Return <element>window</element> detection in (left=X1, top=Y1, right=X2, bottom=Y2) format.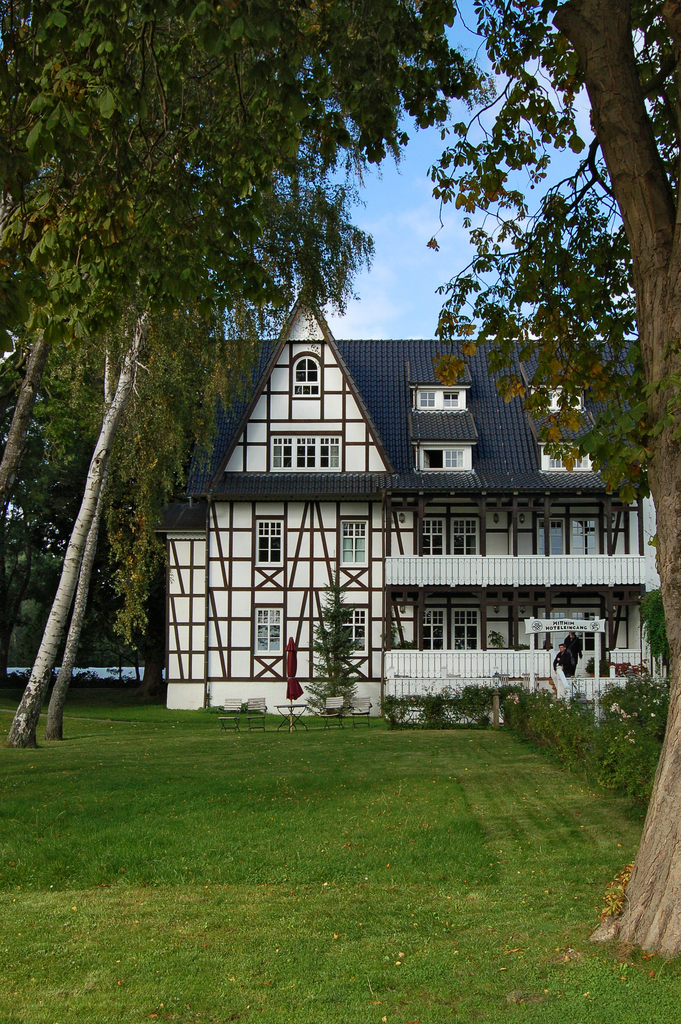
(left=410, top=442, right=473, bottom=471).
